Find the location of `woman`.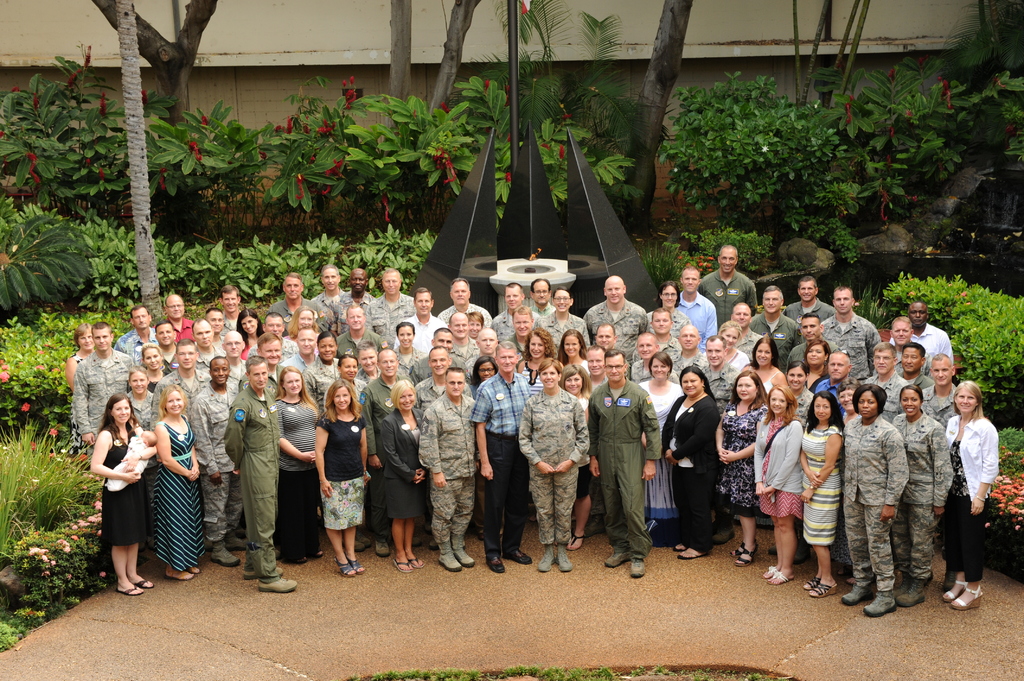
Location: BBox(714, 334, 831, 582).
